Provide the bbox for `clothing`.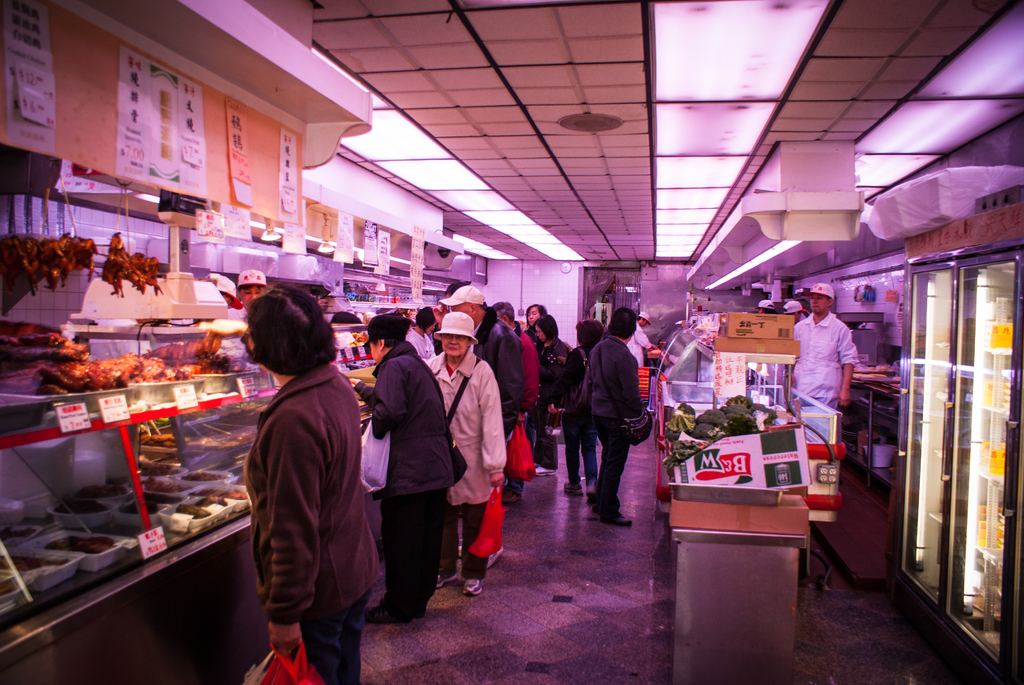
<bbox>586, 325, 649, 512</bbox>.
